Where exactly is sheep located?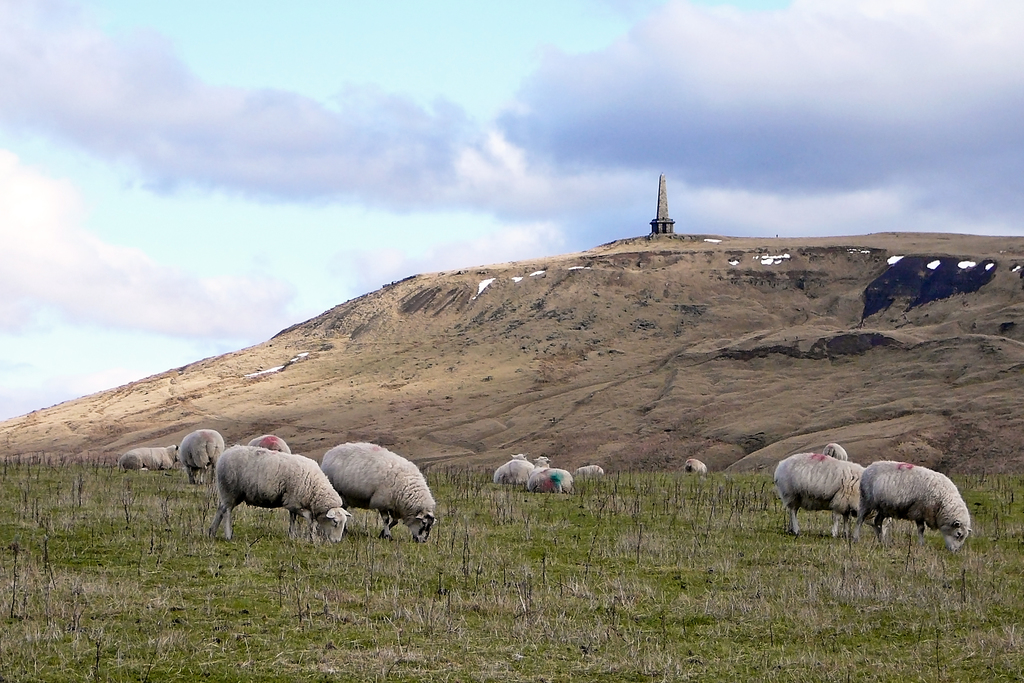
Its bounding box is {"left": 577, "top": 466, "right": 604, "bottom": 473}.
